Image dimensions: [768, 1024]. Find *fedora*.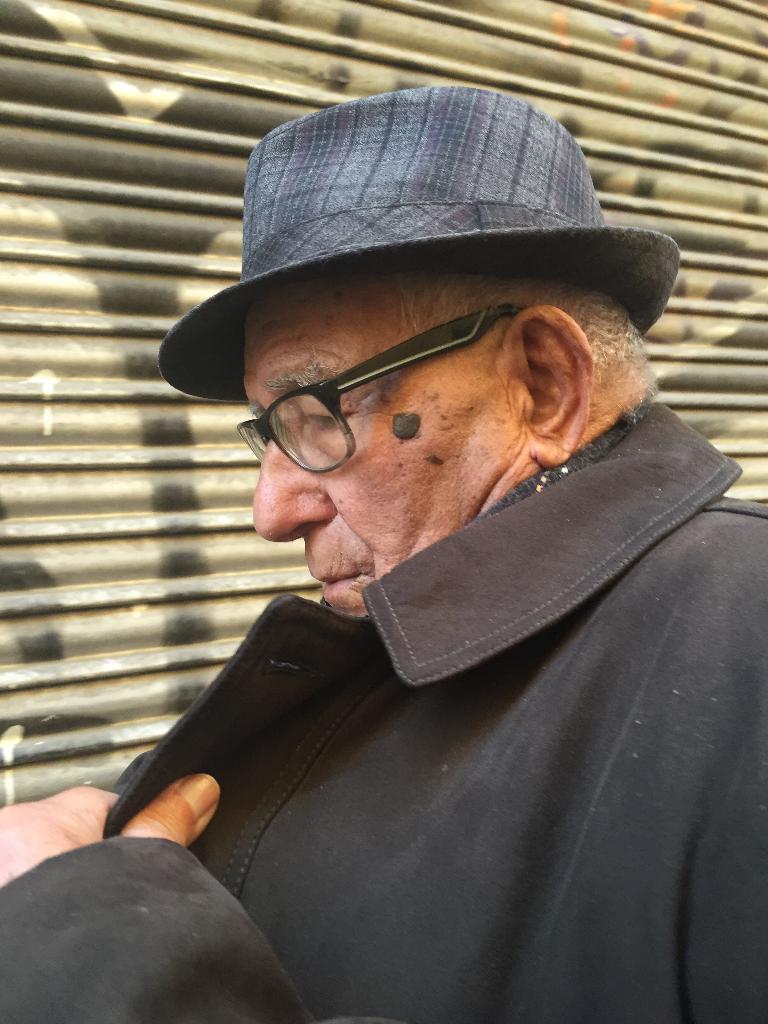
{"x1": 143, "y1": 70, "x2": 690, "y2": 408}.
